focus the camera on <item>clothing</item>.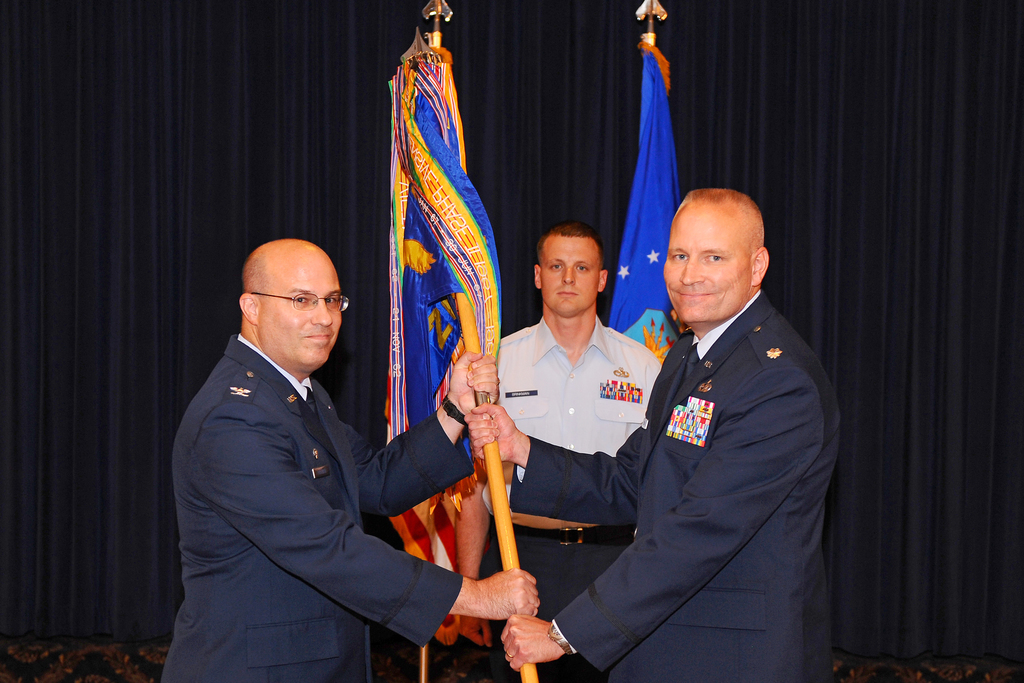
Focus region: [x1=488, y1=308, x2=666, y2=682].
